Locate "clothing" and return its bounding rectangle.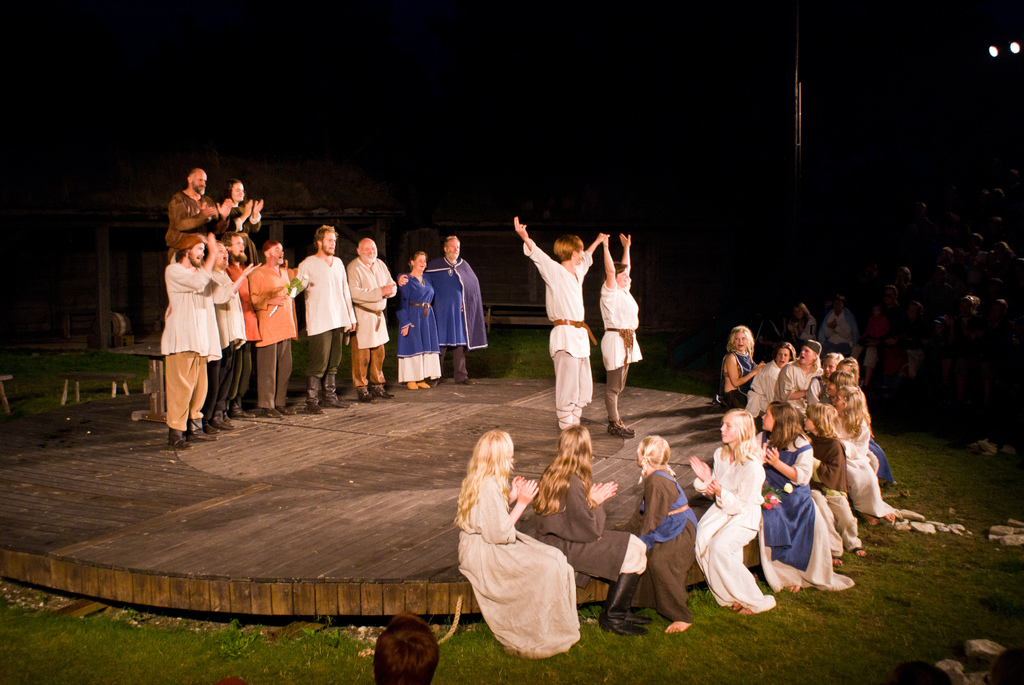
<bbox>789, 314, 822, 344</bbox>.
